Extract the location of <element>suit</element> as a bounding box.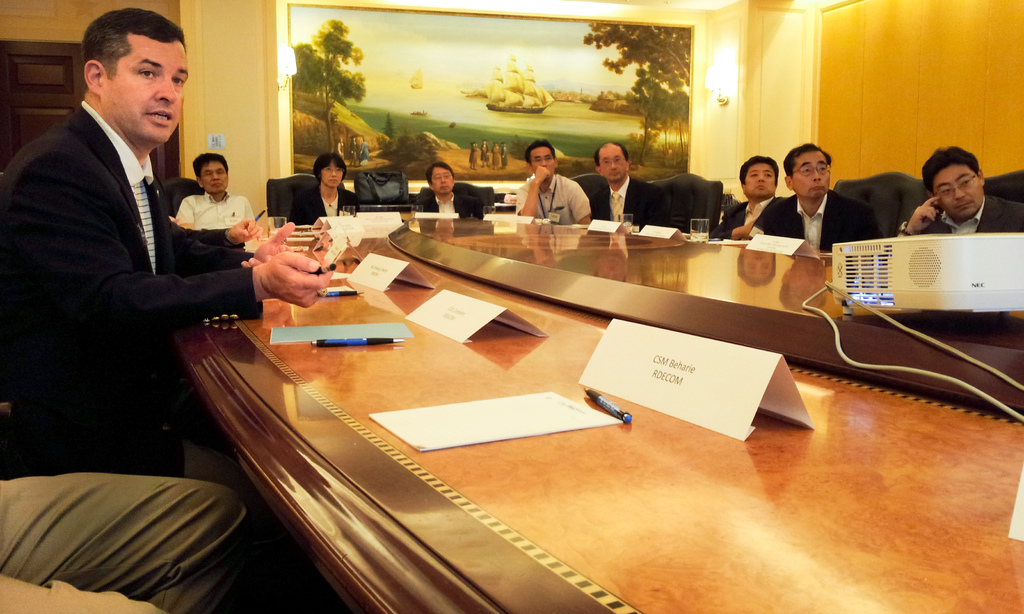
locate(0, 103, 266, 476).
